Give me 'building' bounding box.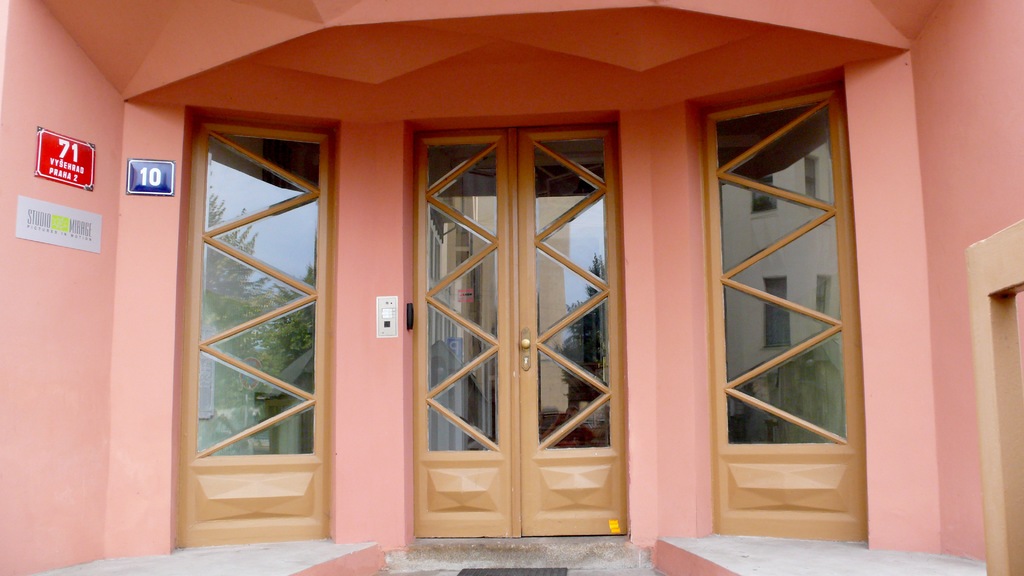
(left=0, top=0, right=1023, bottom=575).
